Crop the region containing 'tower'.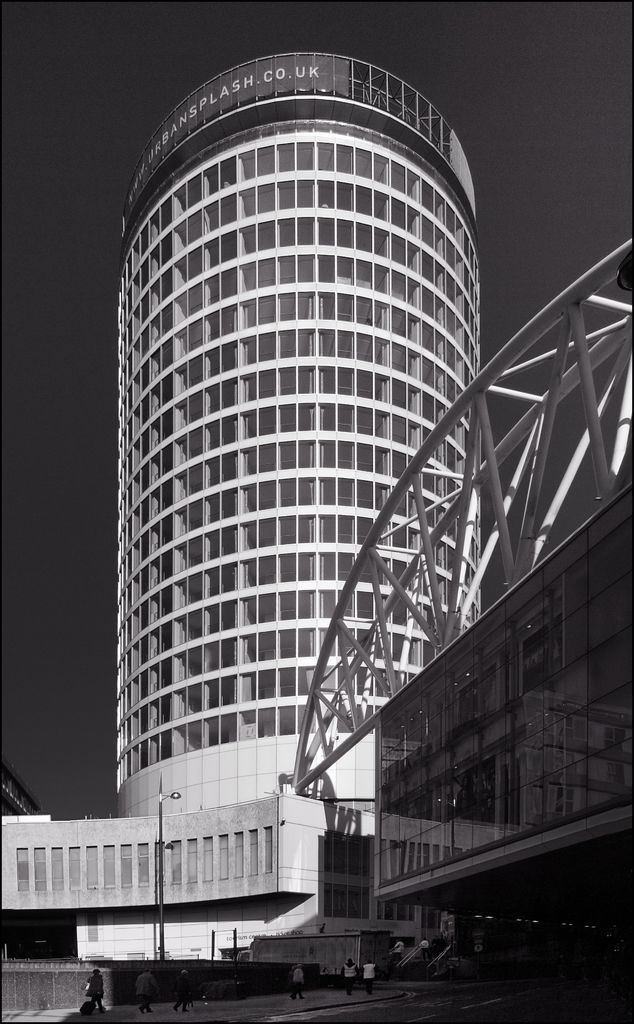
Crop region: 111/40/481/839.
